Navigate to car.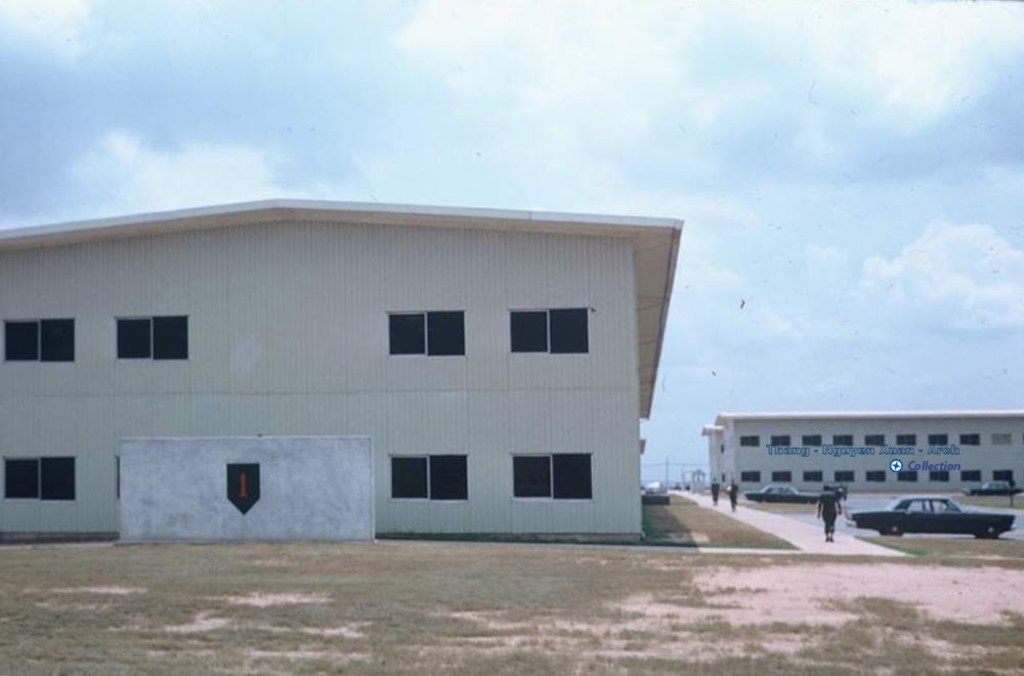
Navigation target: {"left": 846, "top": 495, "right": 1017, "bottom": 538}.
